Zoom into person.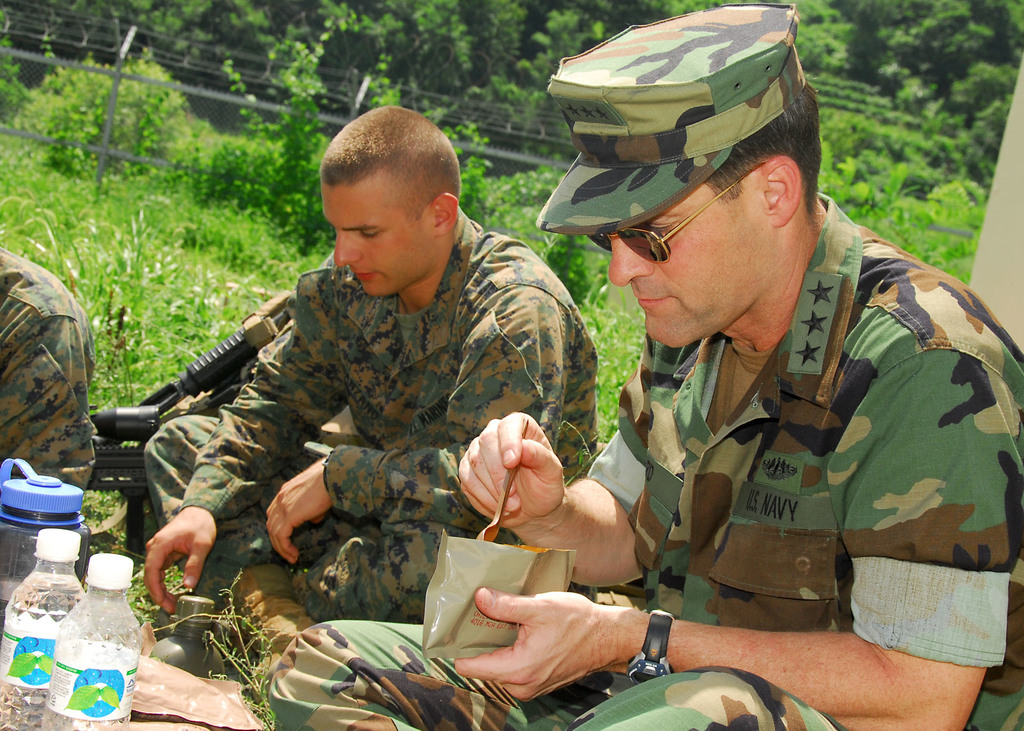
Zoom target: <box>6,237,95,522</box>.
